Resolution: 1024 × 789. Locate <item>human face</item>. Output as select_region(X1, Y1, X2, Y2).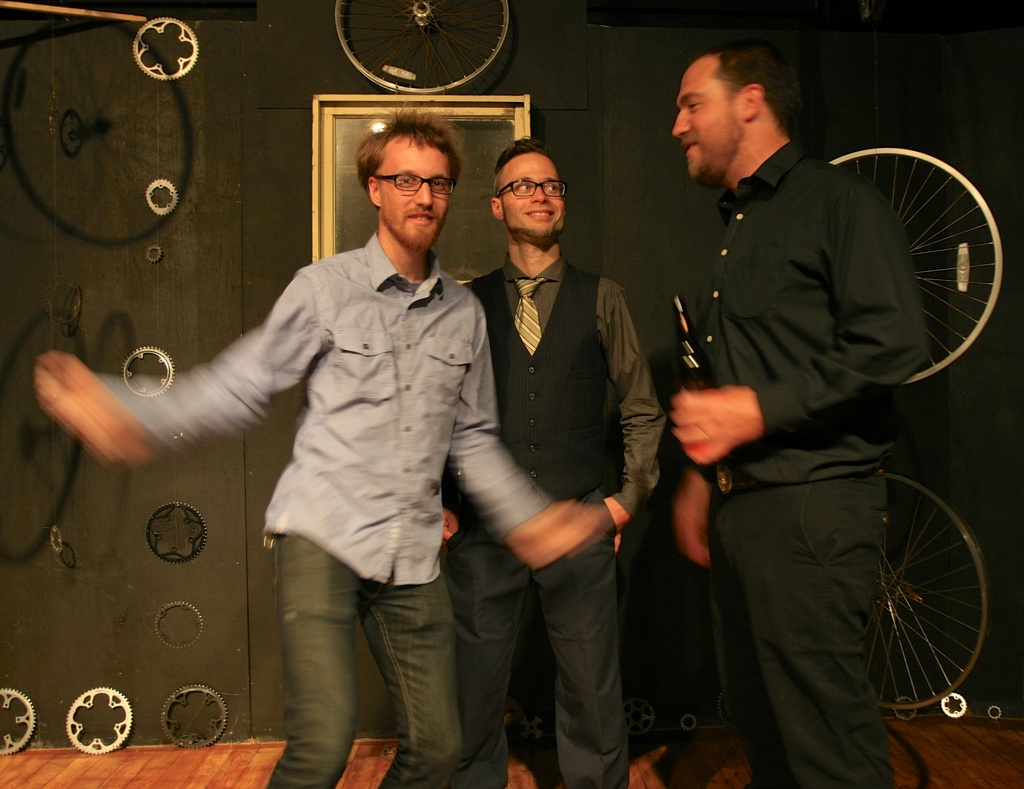
select_region(507, 154, 565, 244).
